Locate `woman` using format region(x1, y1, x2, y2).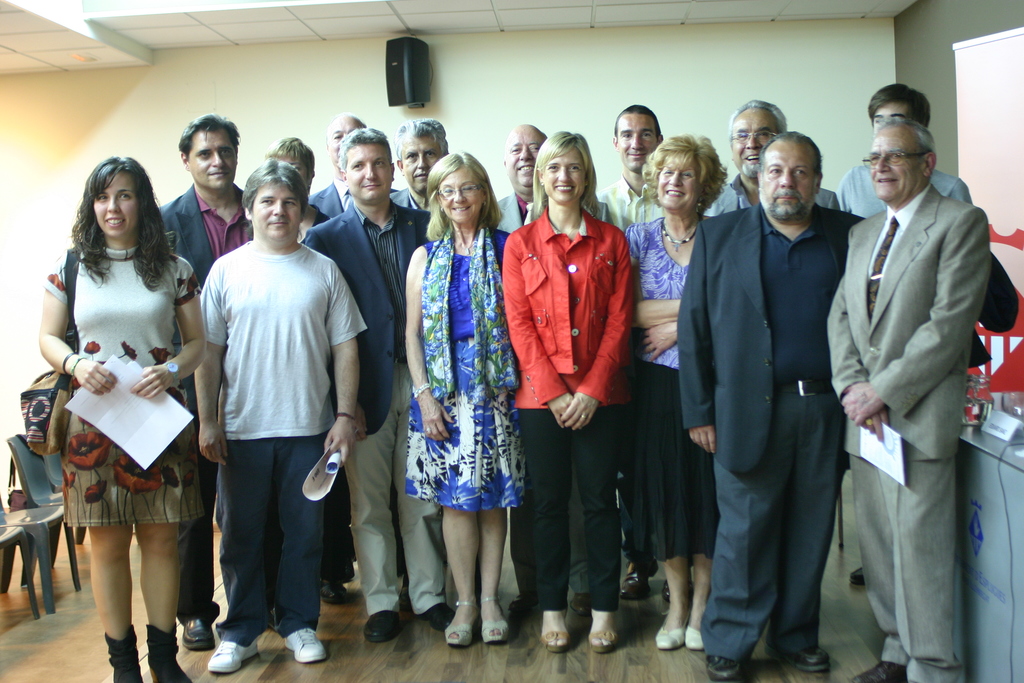
region(35, 147, 209, 682).
